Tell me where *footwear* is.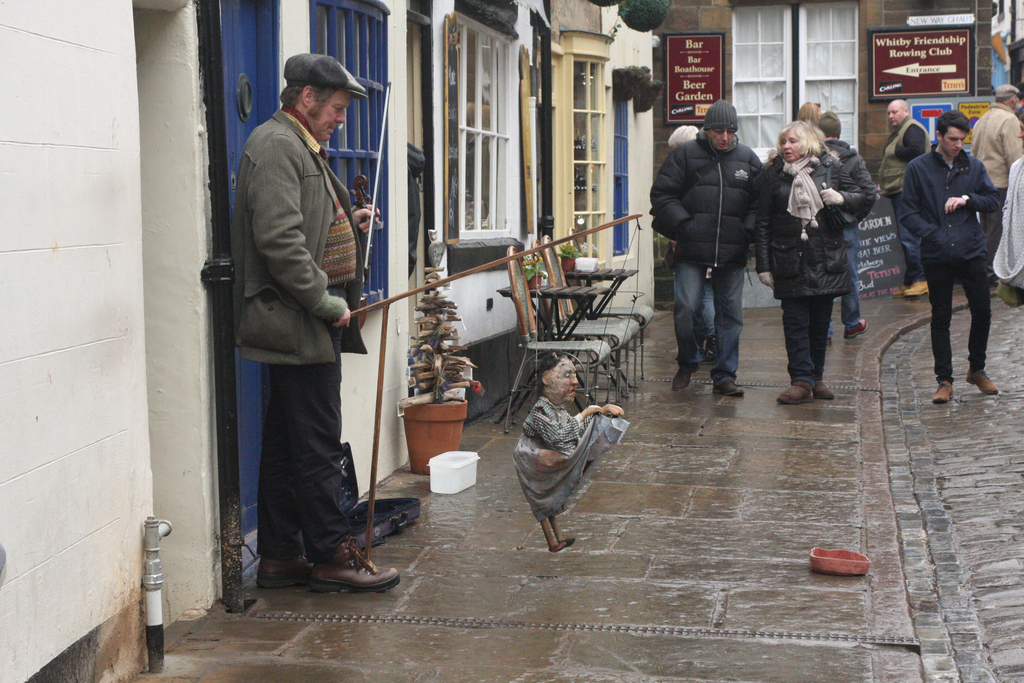
*footwear* is at <region>968, 365, 997, 399</region>.
